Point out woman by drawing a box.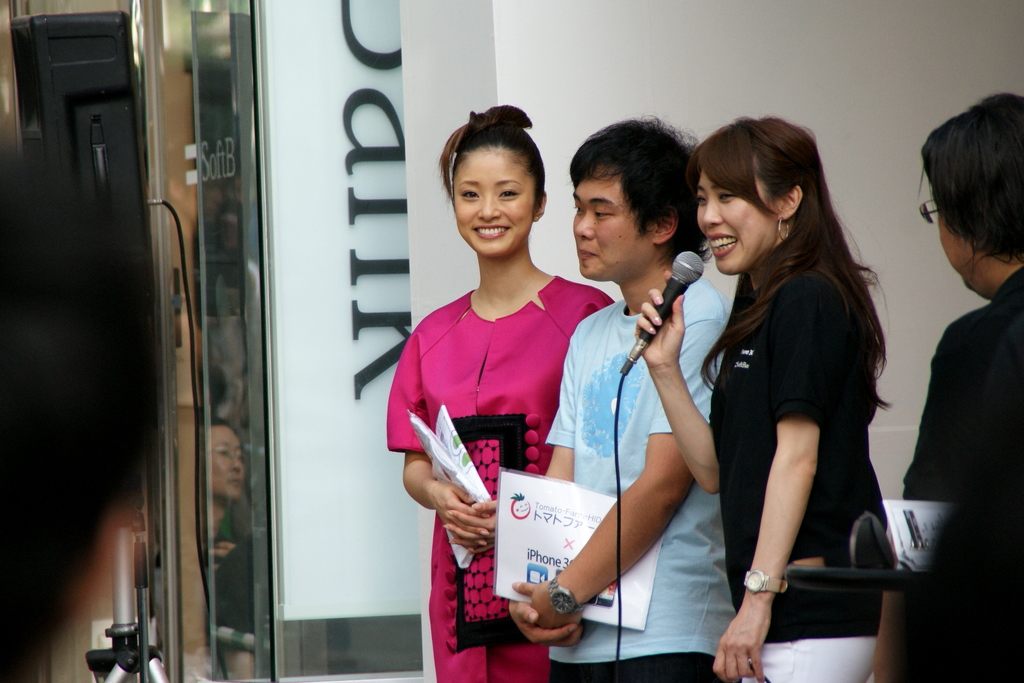
bbox=(378, 103, 628, 682).
